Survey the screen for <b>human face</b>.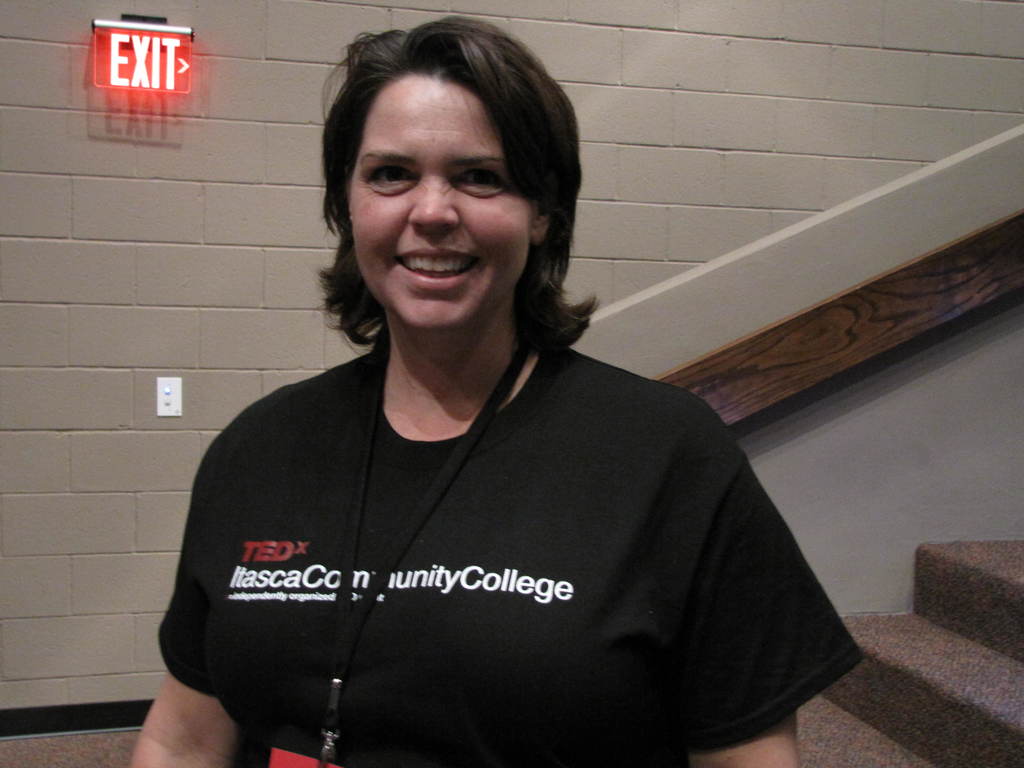
Survey found: [left=349, top=77, right=529, bottom=349].
